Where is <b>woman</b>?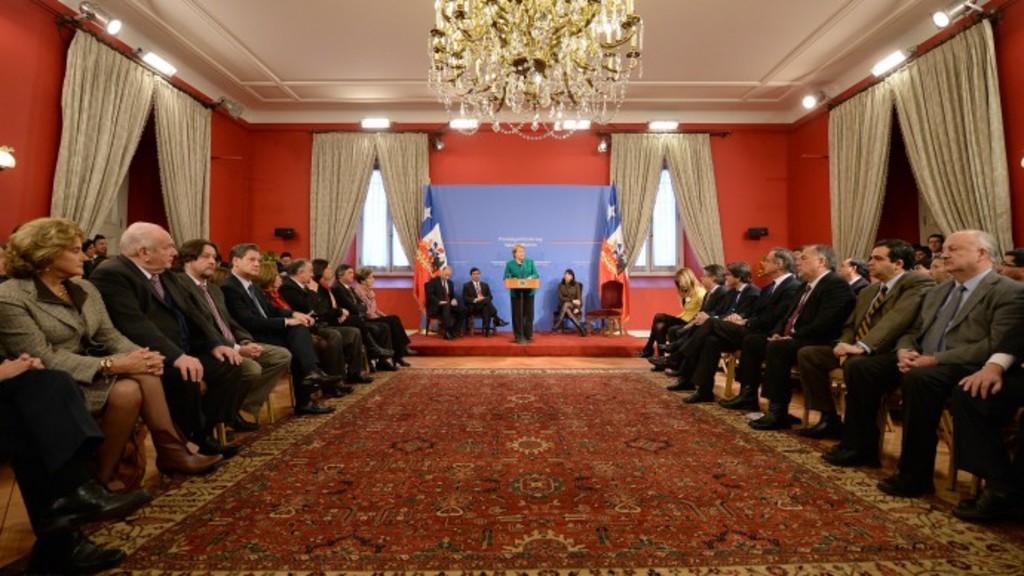
detection(251, 261, 344, 383).
